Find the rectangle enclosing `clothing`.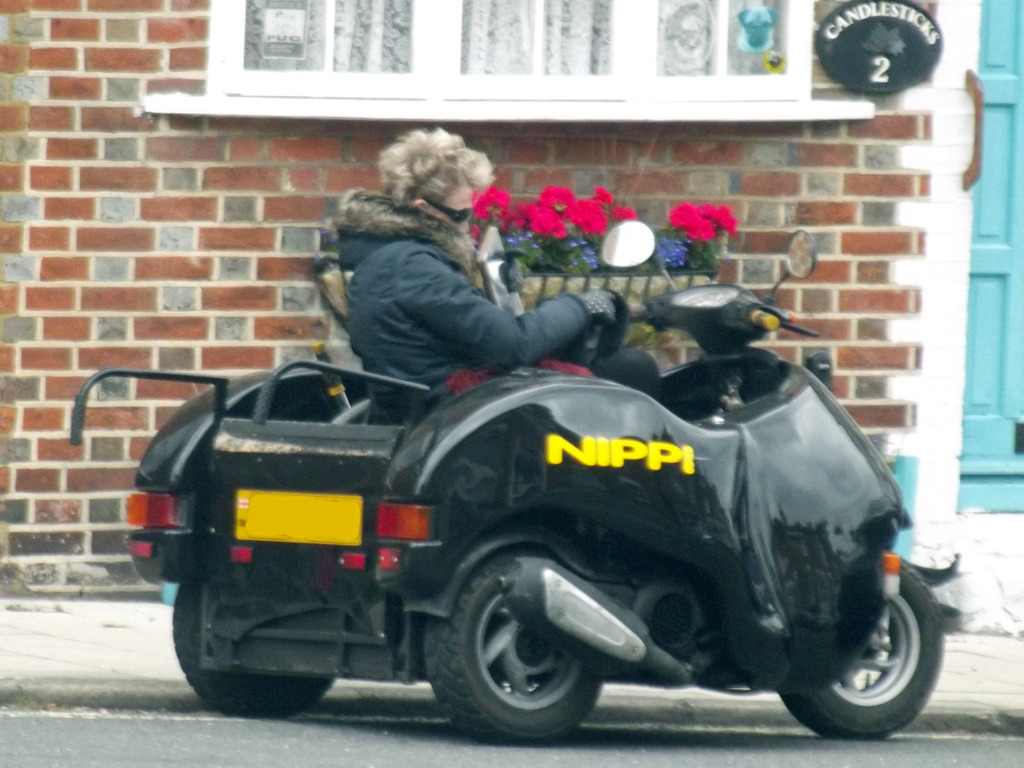
bbox=[301, 172, 567, 398].
